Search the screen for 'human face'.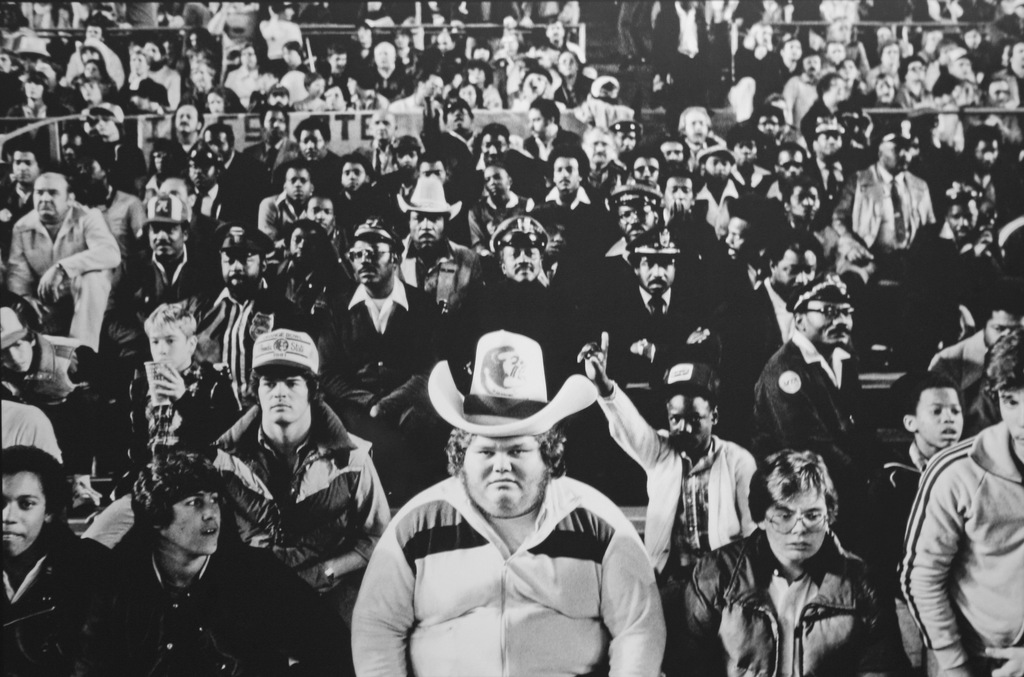
Found at <region>175, 113, 200, 129</region>.
